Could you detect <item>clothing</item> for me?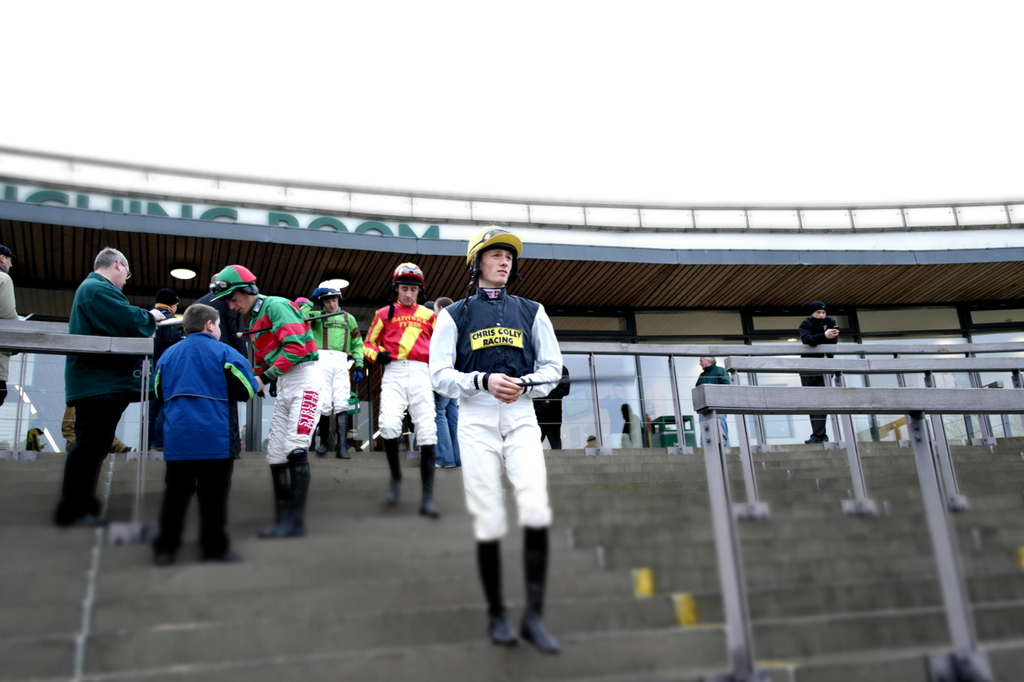
Detection result: [694, 361, 730, 449].
